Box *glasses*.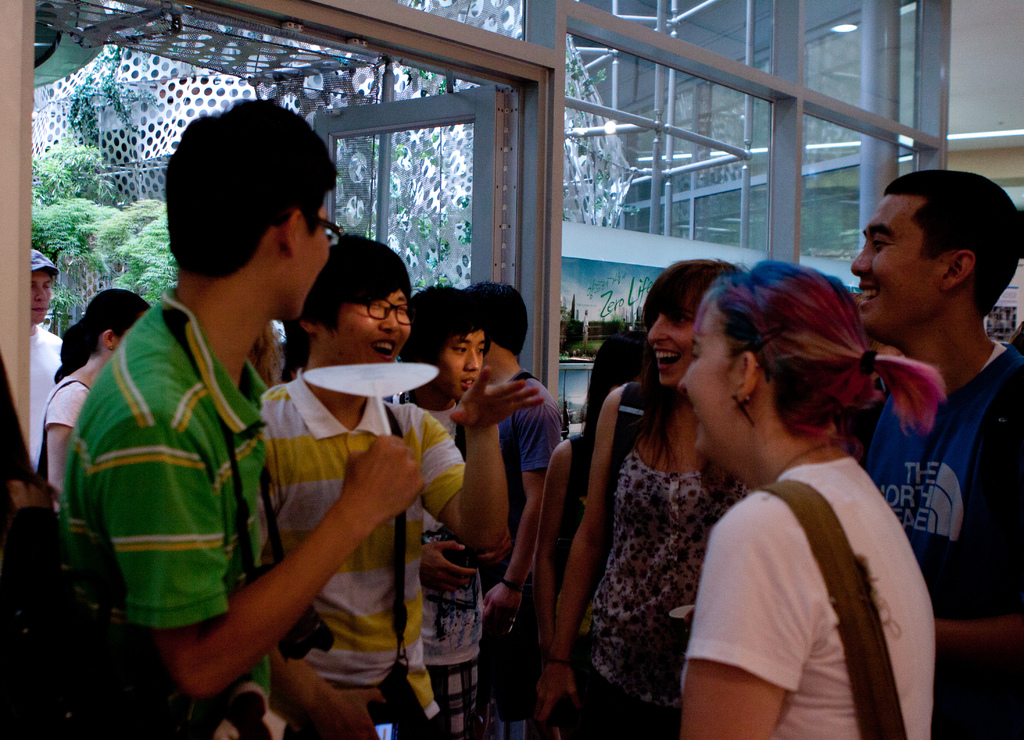
x1=344, y1=297, x2=418, y2=327.
